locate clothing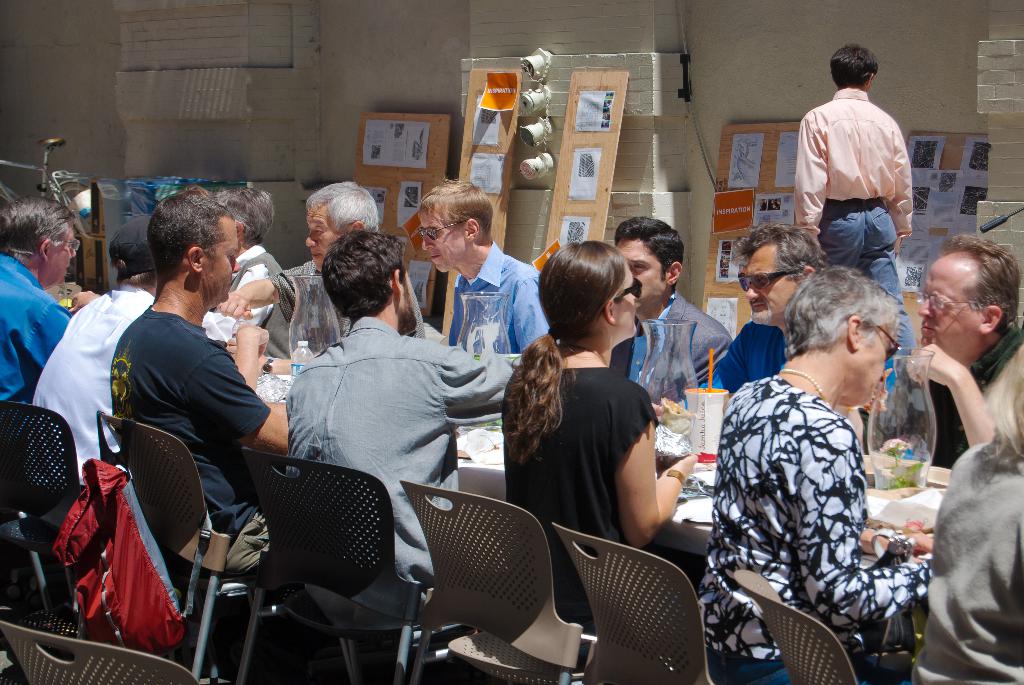
710 309 916 665
